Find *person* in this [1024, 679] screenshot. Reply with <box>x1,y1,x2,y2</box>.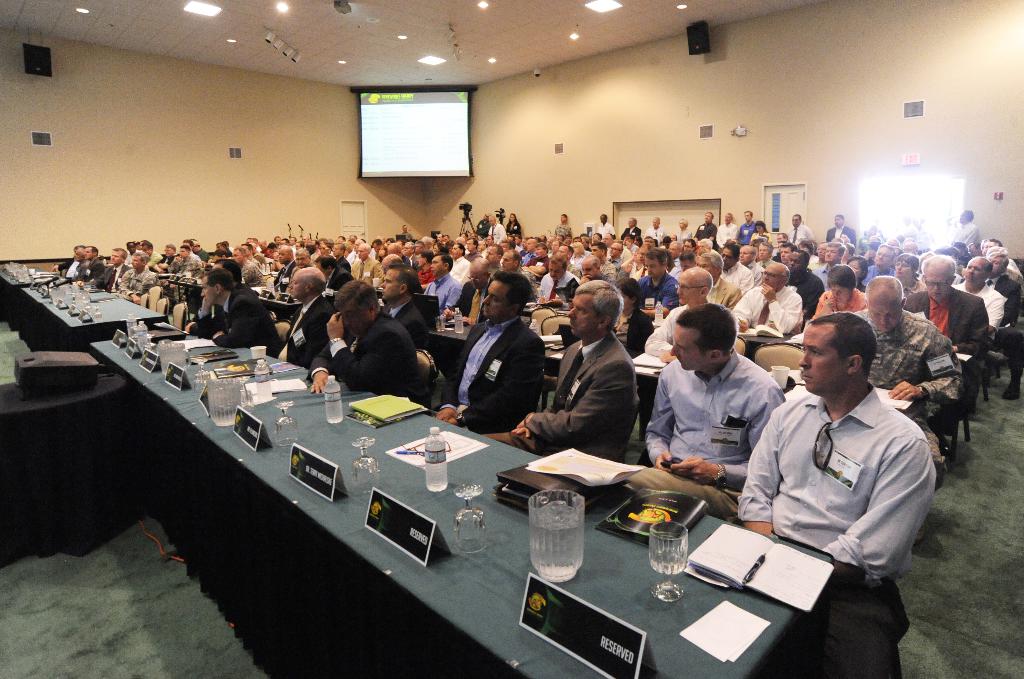
<box>319,273,419,396</box>.
